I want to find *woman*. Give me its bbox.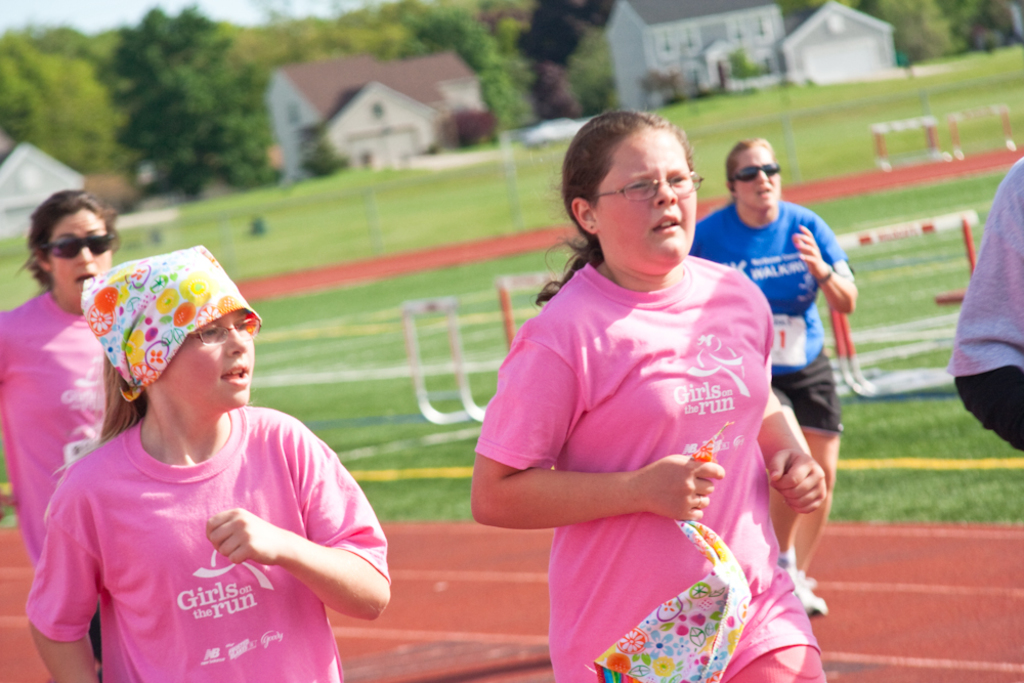
rect(471, 110, 828, 682).
